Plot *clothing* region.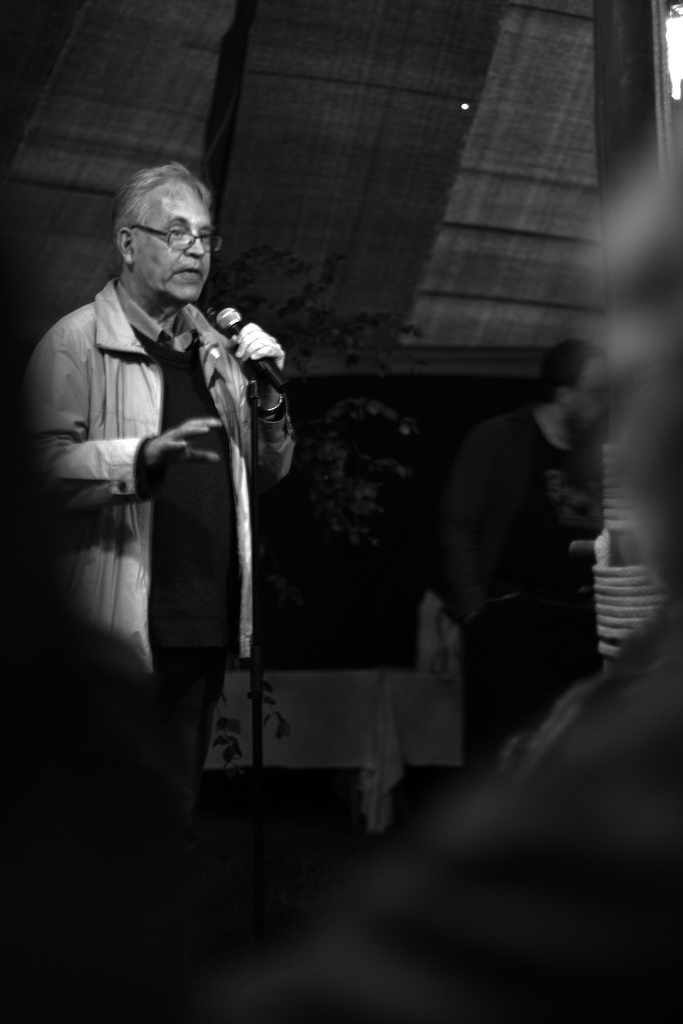
Plotted at <region>434, 412, 605, 764</region>.
